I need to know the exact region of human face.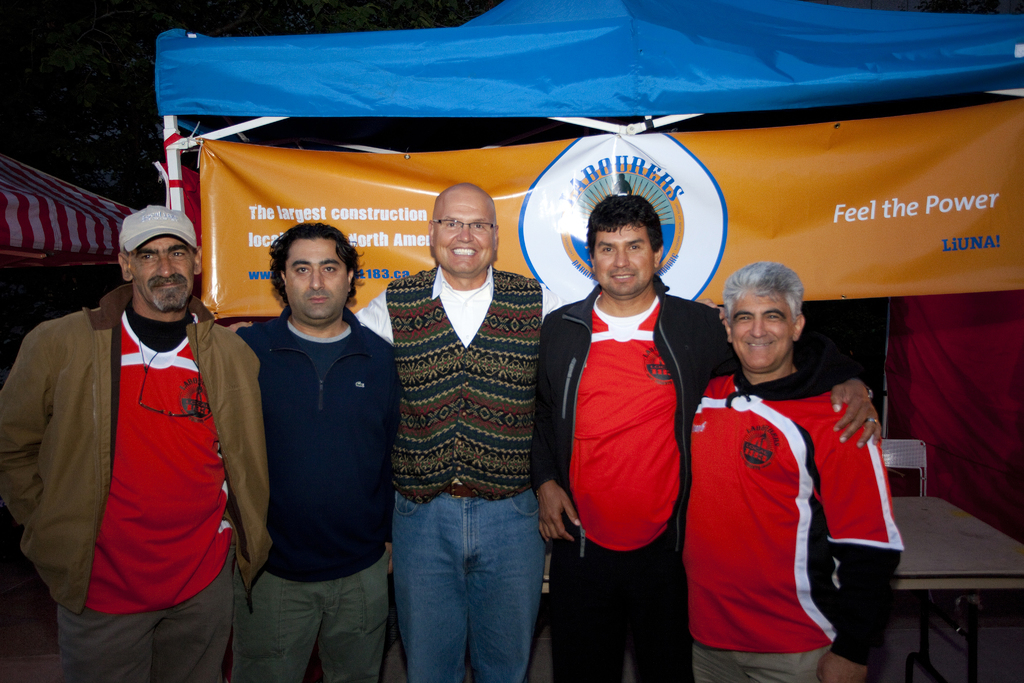
Region: (594,224,653,295).
